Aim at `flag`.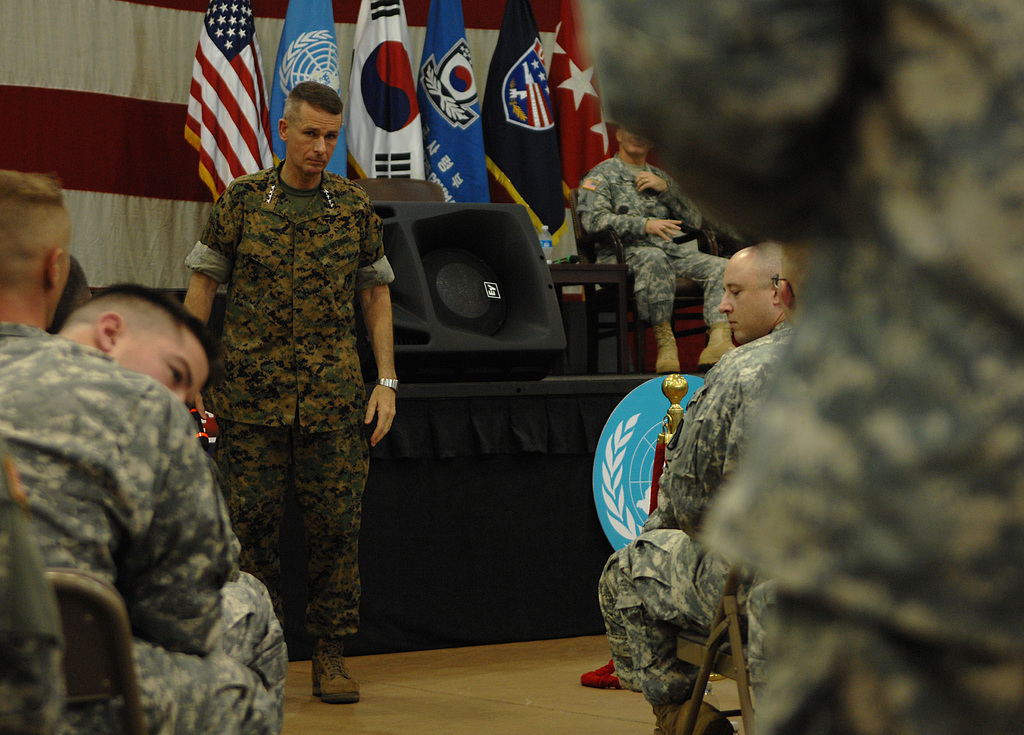
Aimed at (x1=346, y1=0, x2=433, y2=179).
